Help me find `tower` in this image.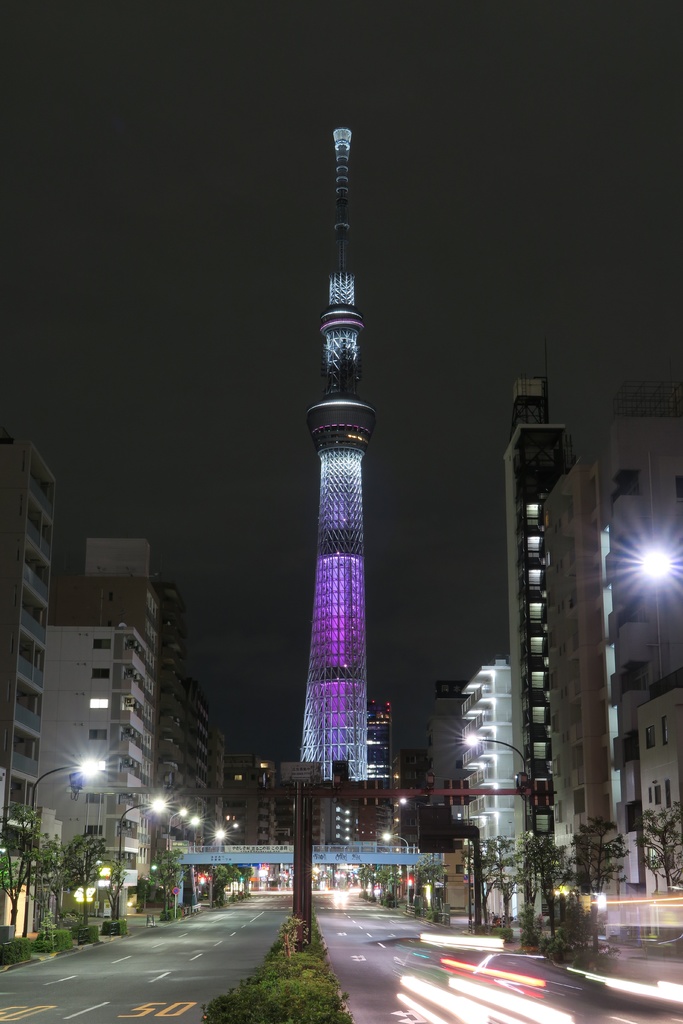
Found it: crop(0, 438, 47, 825).
